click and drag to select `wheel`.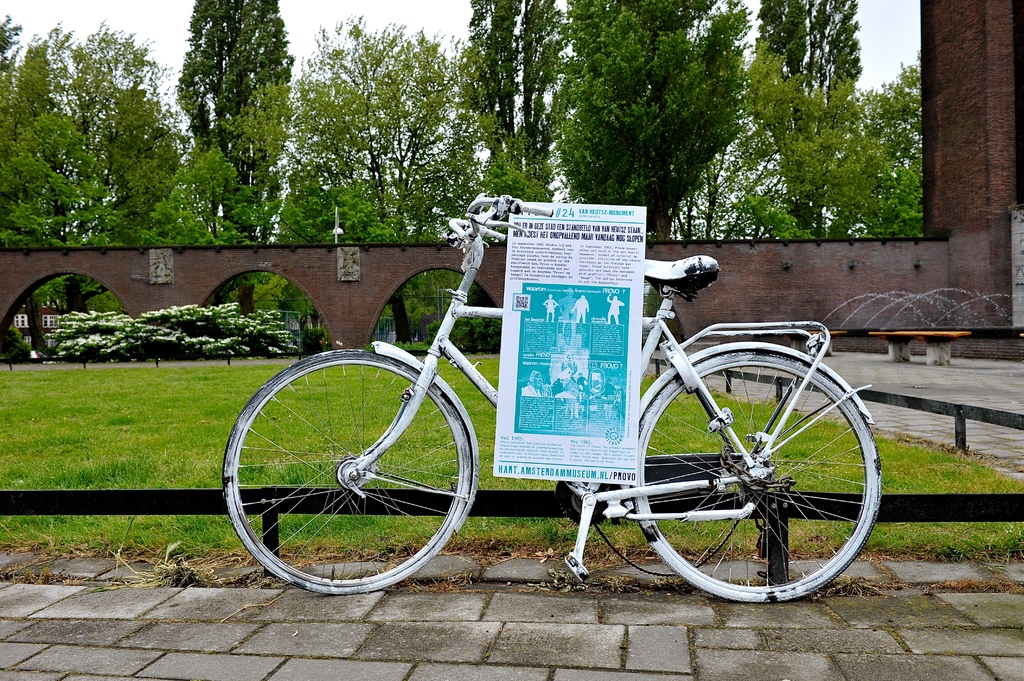
Selection: (x1=640, y1=348, x2=866, y2=606).
